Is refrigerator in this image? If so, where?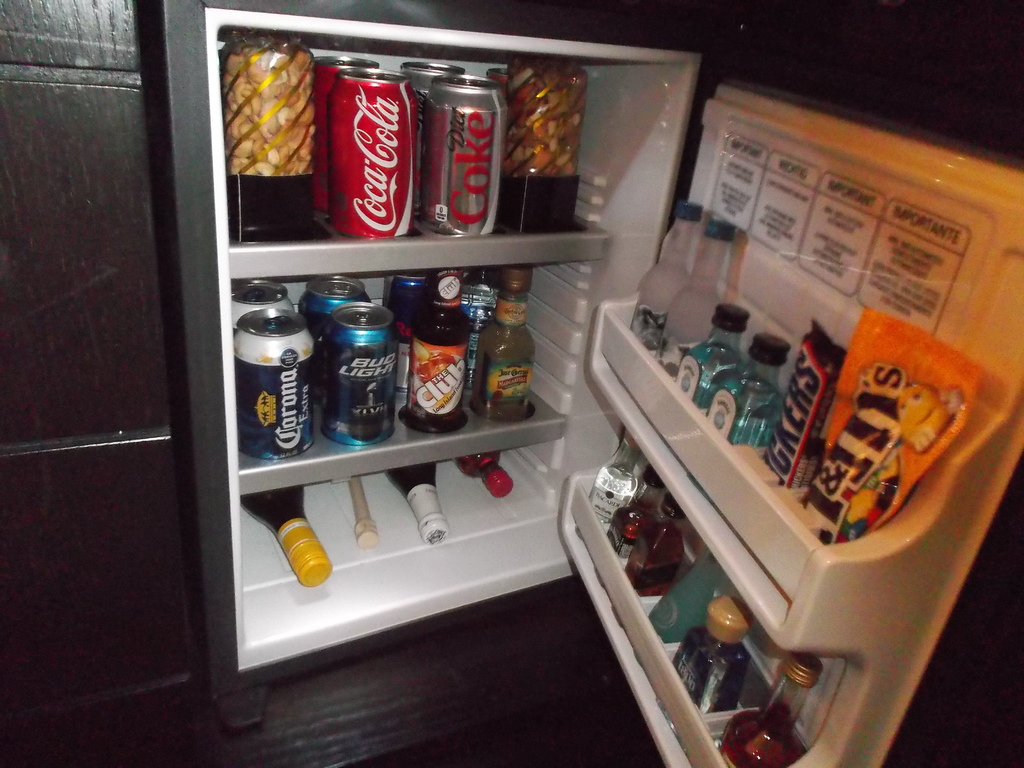
Yes, at detection(139, 0, 1023, 767).
